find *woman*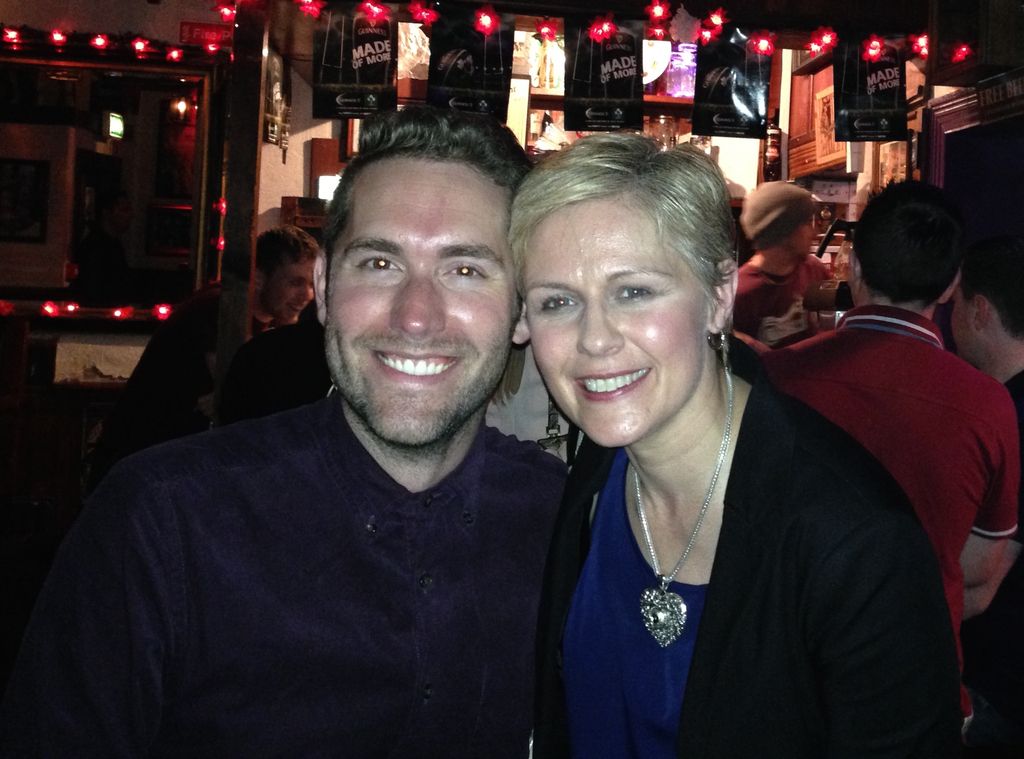
509,132,962,755
